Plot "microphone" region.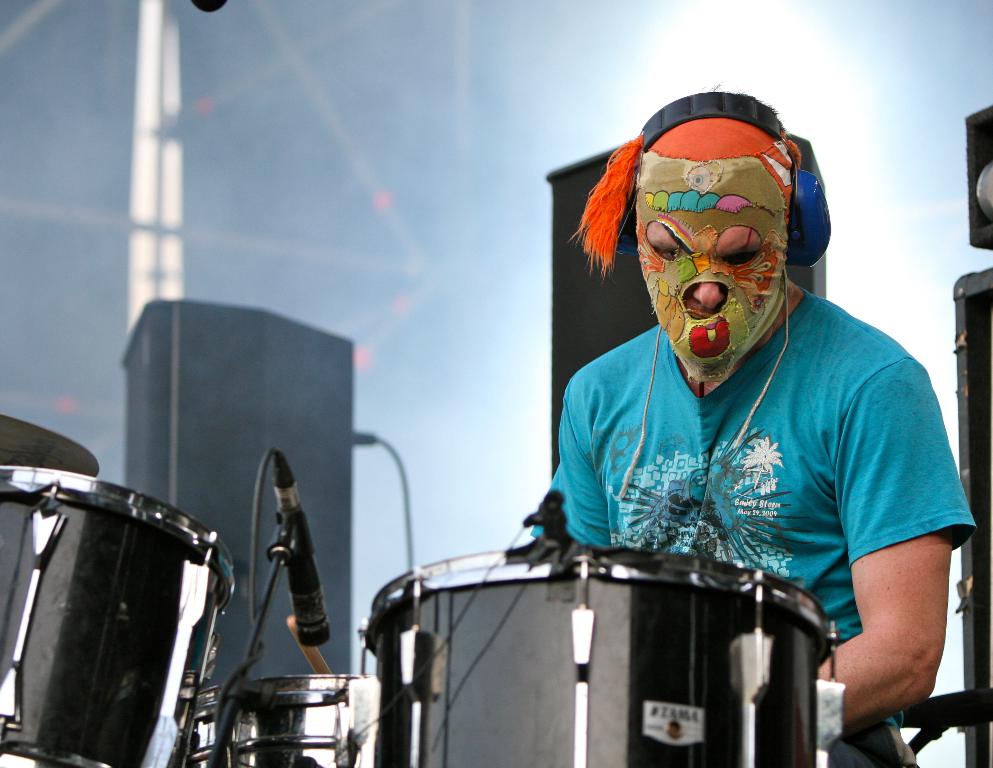
Plotted at {"left": 246, "top": 481, "right": 323, "bottom": 663}.
